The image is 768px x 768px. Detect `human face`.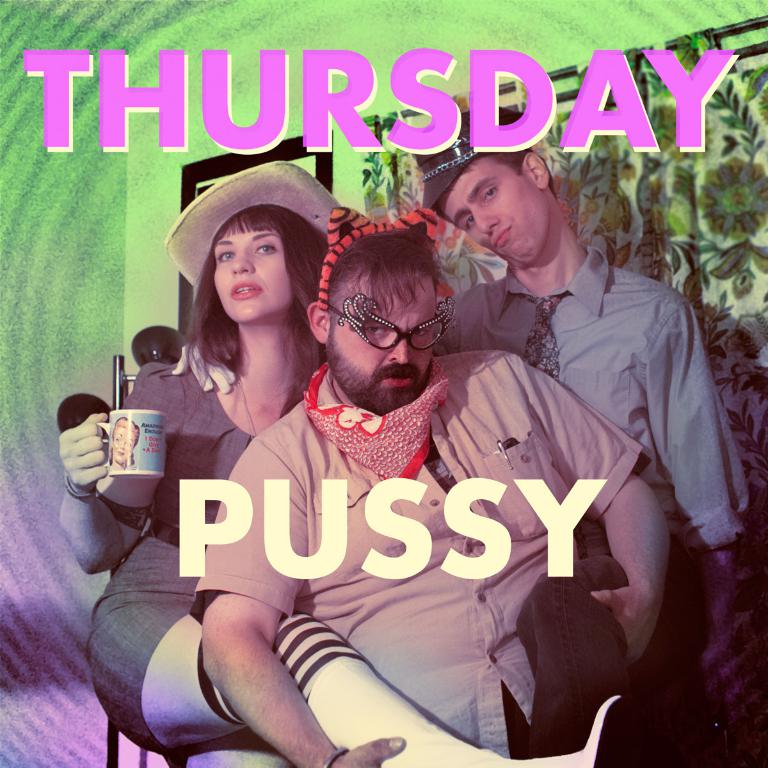
Detection: x1=326 y1=273 x2=434 y2=403.
